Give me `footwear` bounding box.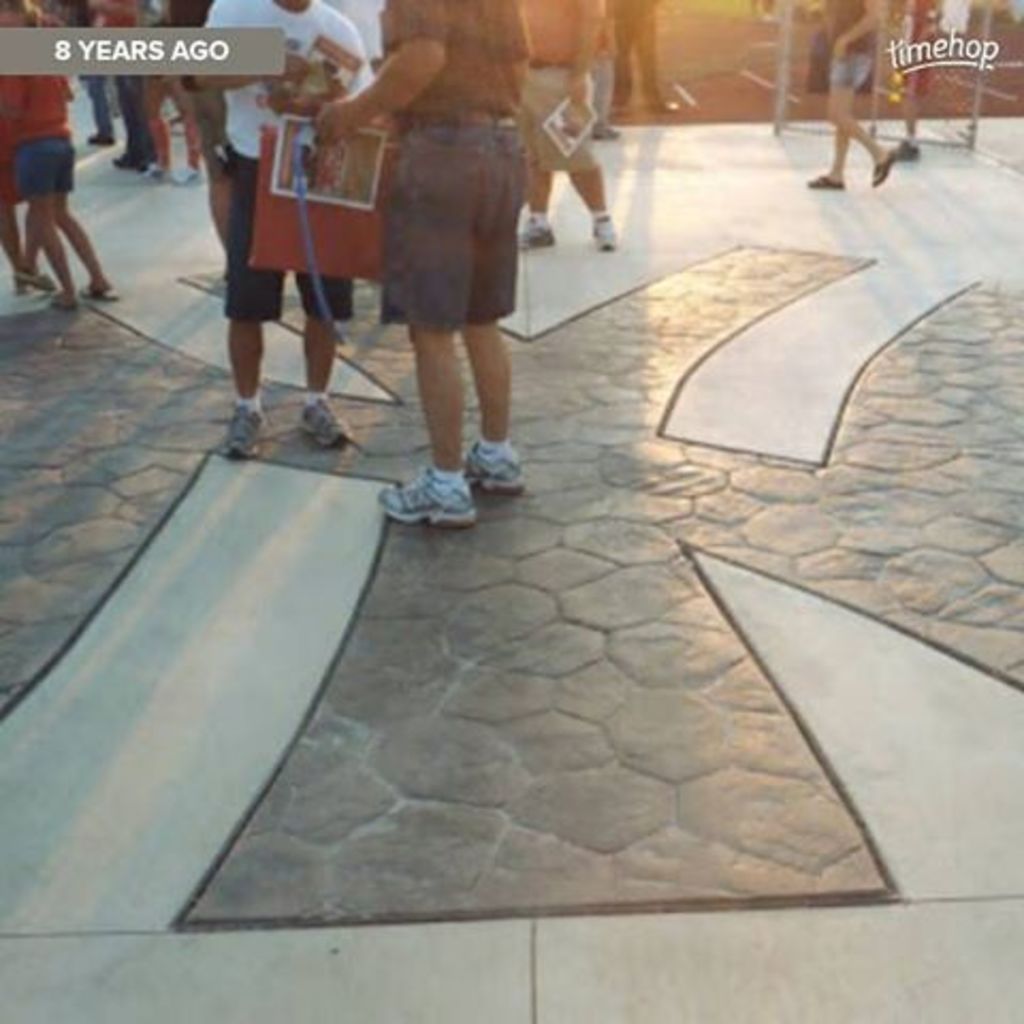
bbox(299, 386, 358, 461).
